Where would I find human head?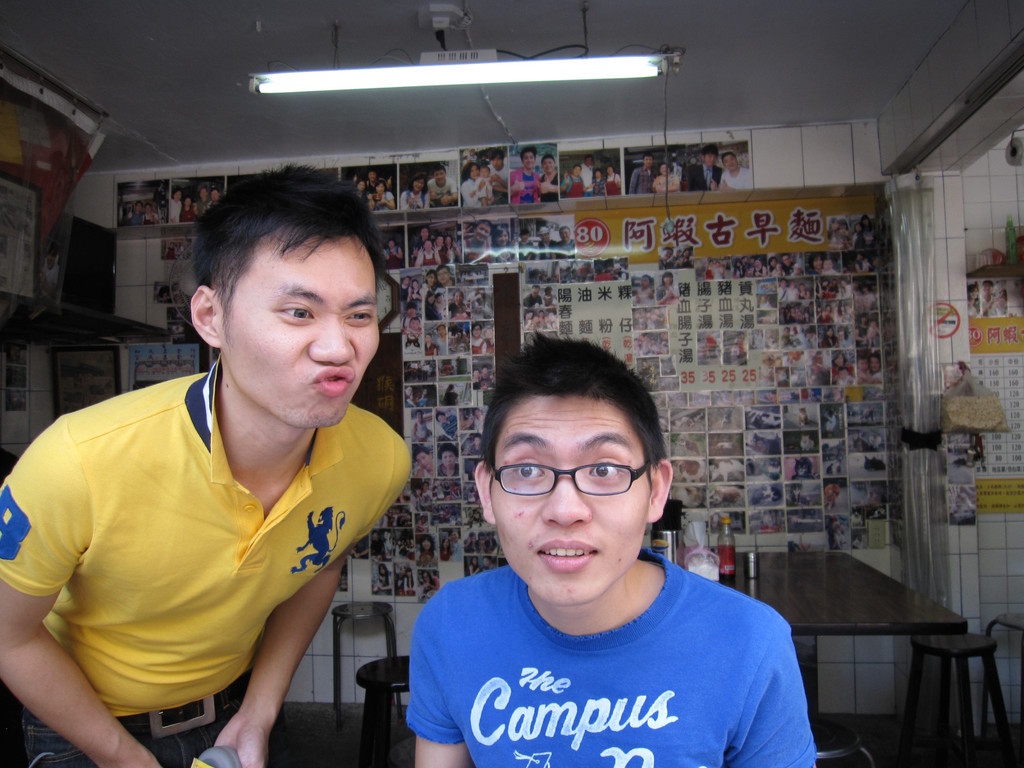
At x1=572 y1=166 x2=580 y2=175.
